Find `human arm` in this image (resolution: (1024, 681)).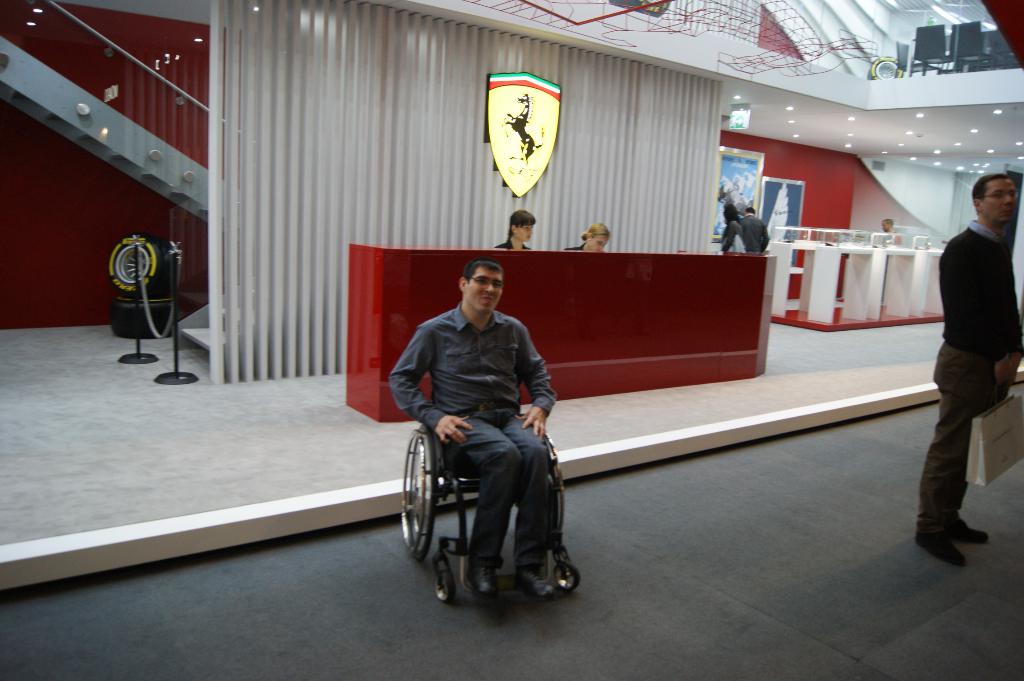
left=513, top=323, right=558, bottom=436.
